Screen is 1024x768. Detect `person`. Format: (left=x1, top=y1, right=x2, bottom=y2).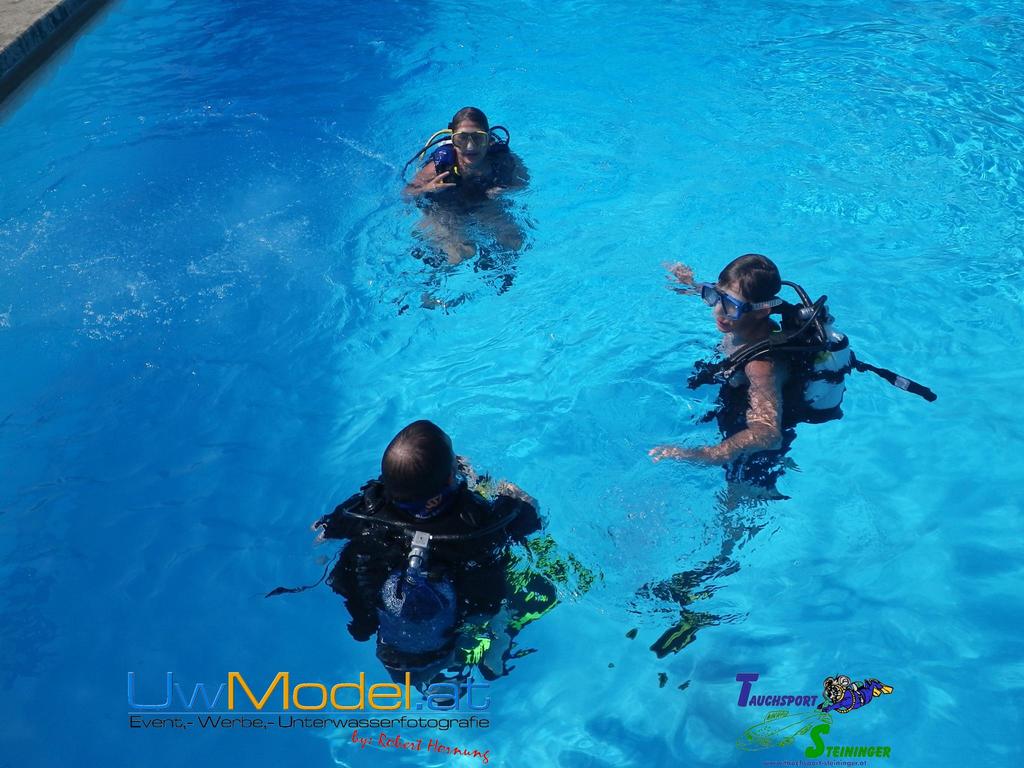
(left=310, top=421, right=540, bottom=693).
